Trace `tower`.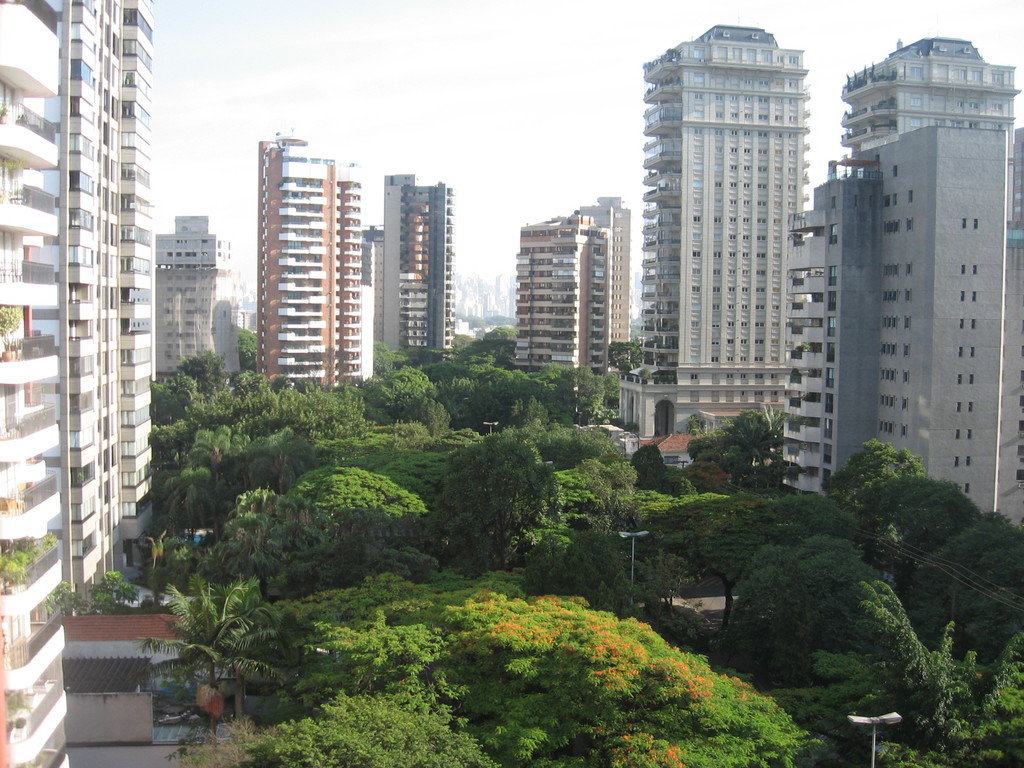
Traced to {"x1": 159, "y1": 224, "x2": 243, "y2": 379}.
